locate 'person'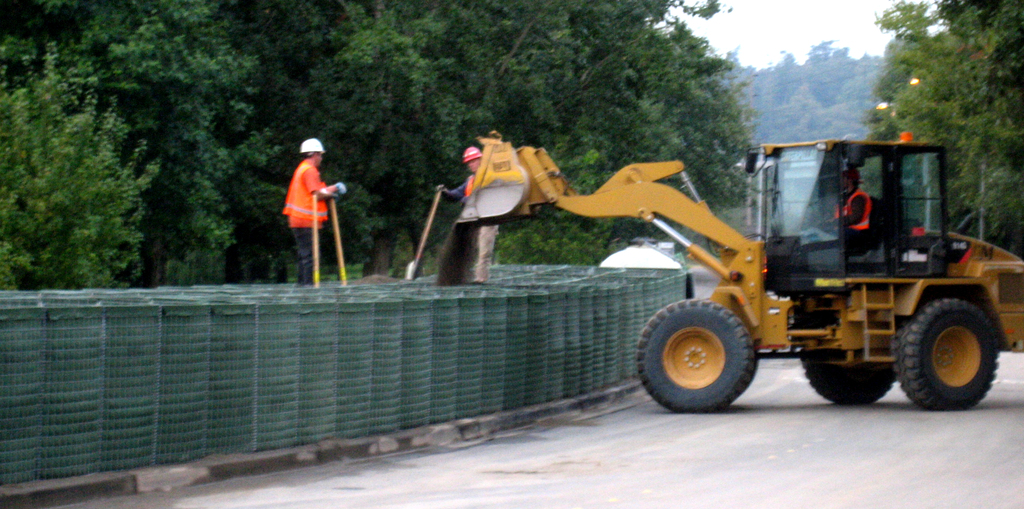
crop(435, 144, 499, 285)
